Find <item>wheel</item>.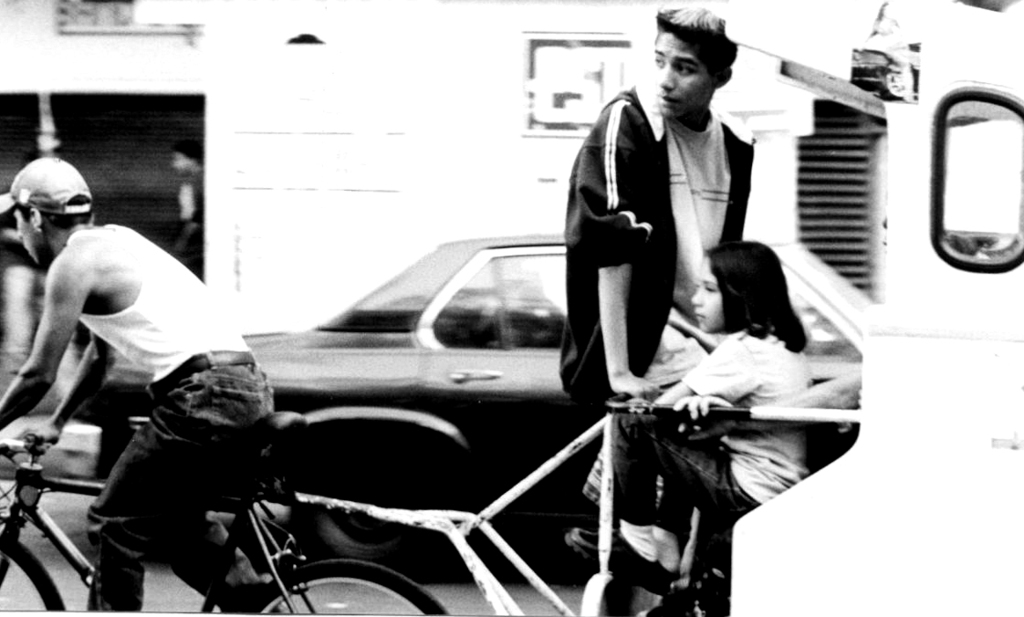
{"x1": 315, "y1": 421, "x2": 463, "y2": 570}.
